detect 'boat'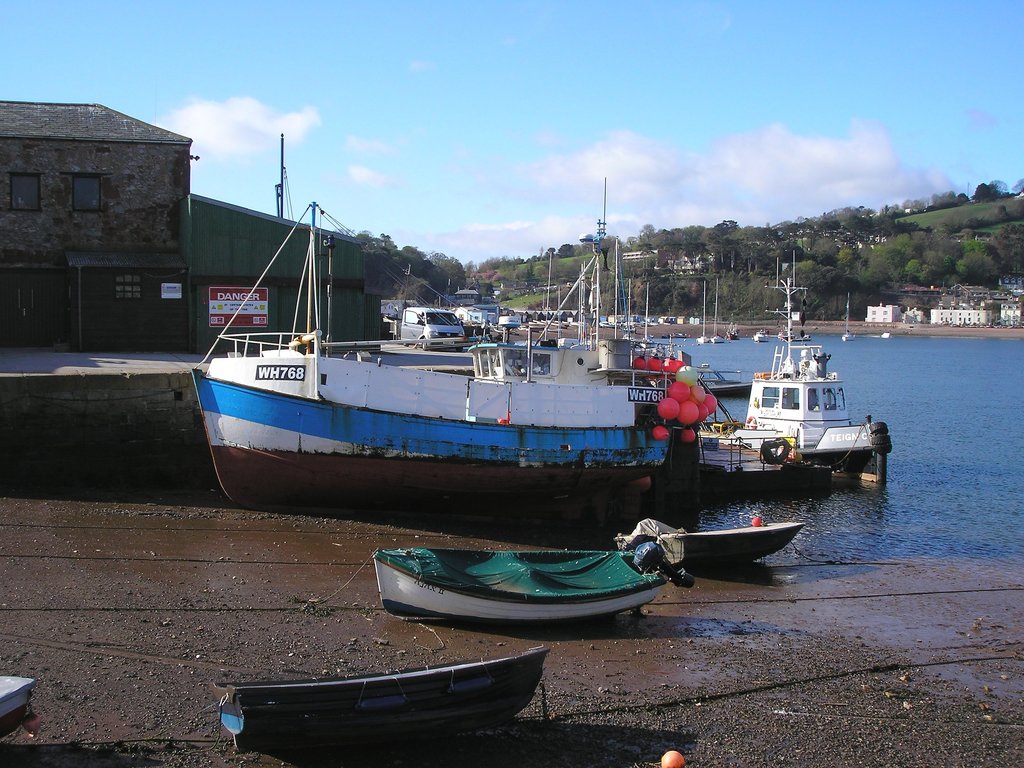
pyautogui.locateOnScreen(724, 261, 883, 479)
